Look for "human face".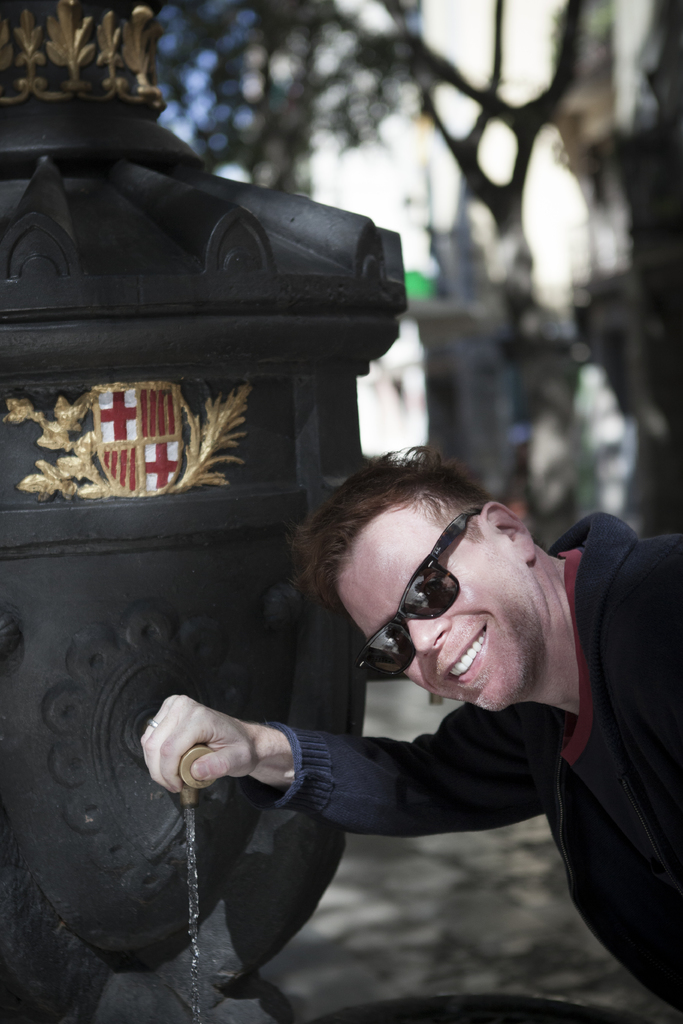
Found: bbox(343, 534, 506, 714).
